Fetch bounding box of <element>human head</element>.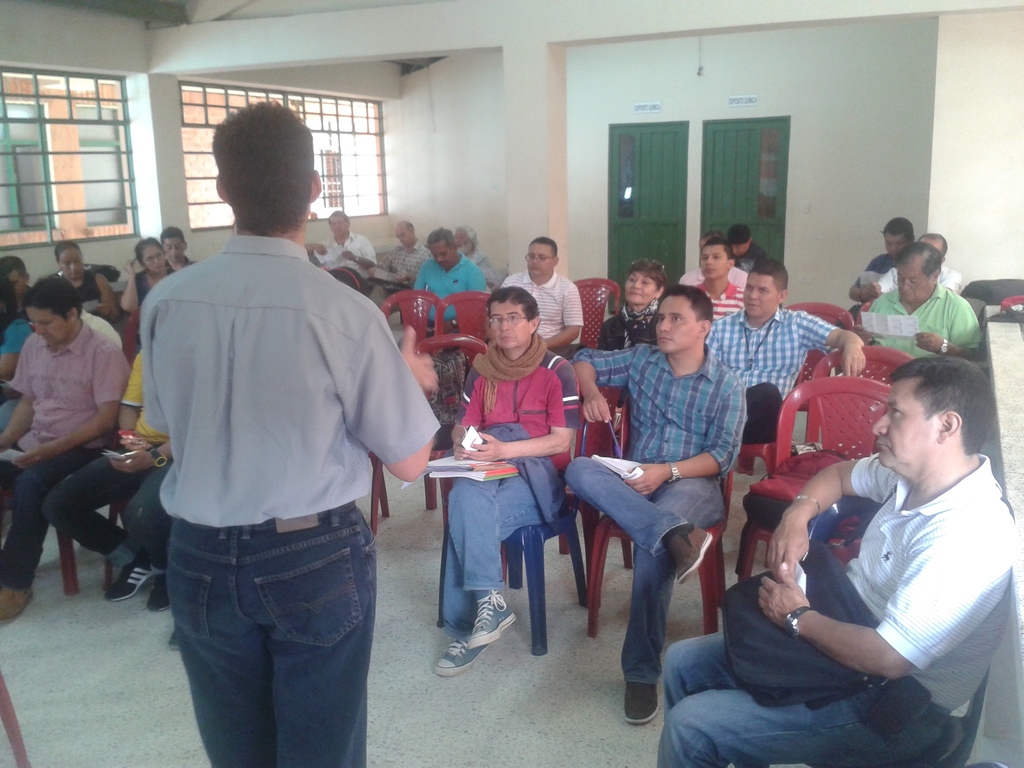
Bbox: [920, 232, 948, 263].
